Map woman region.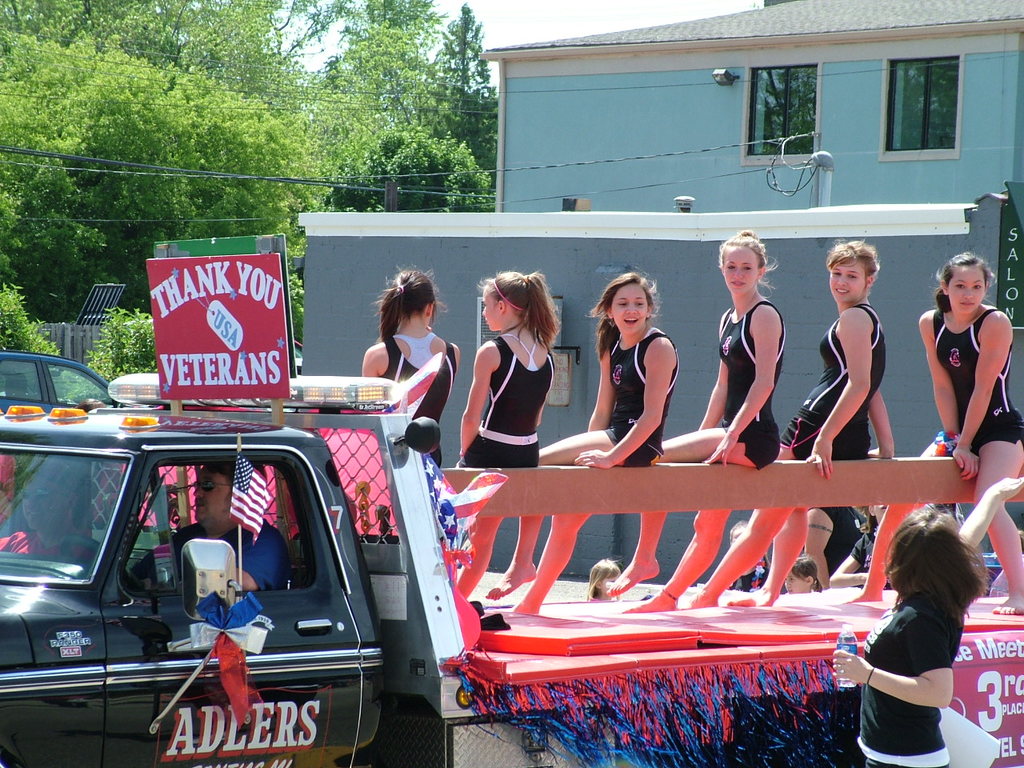
Mapped to Rect(826, 496, 994, 767).
